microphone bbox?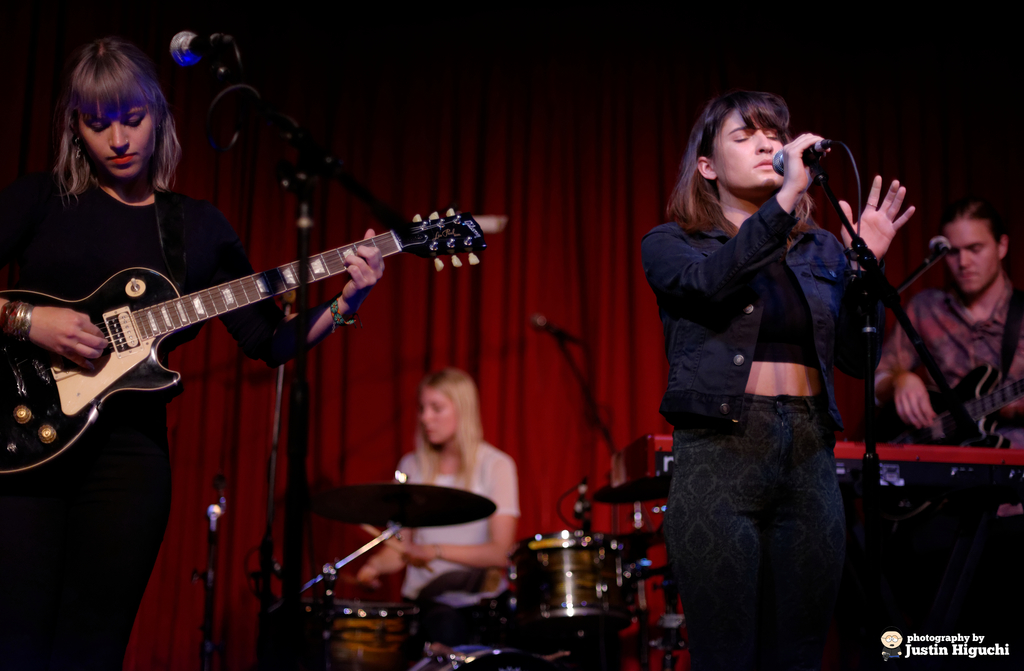
locate(169, 27, 238, 76)
